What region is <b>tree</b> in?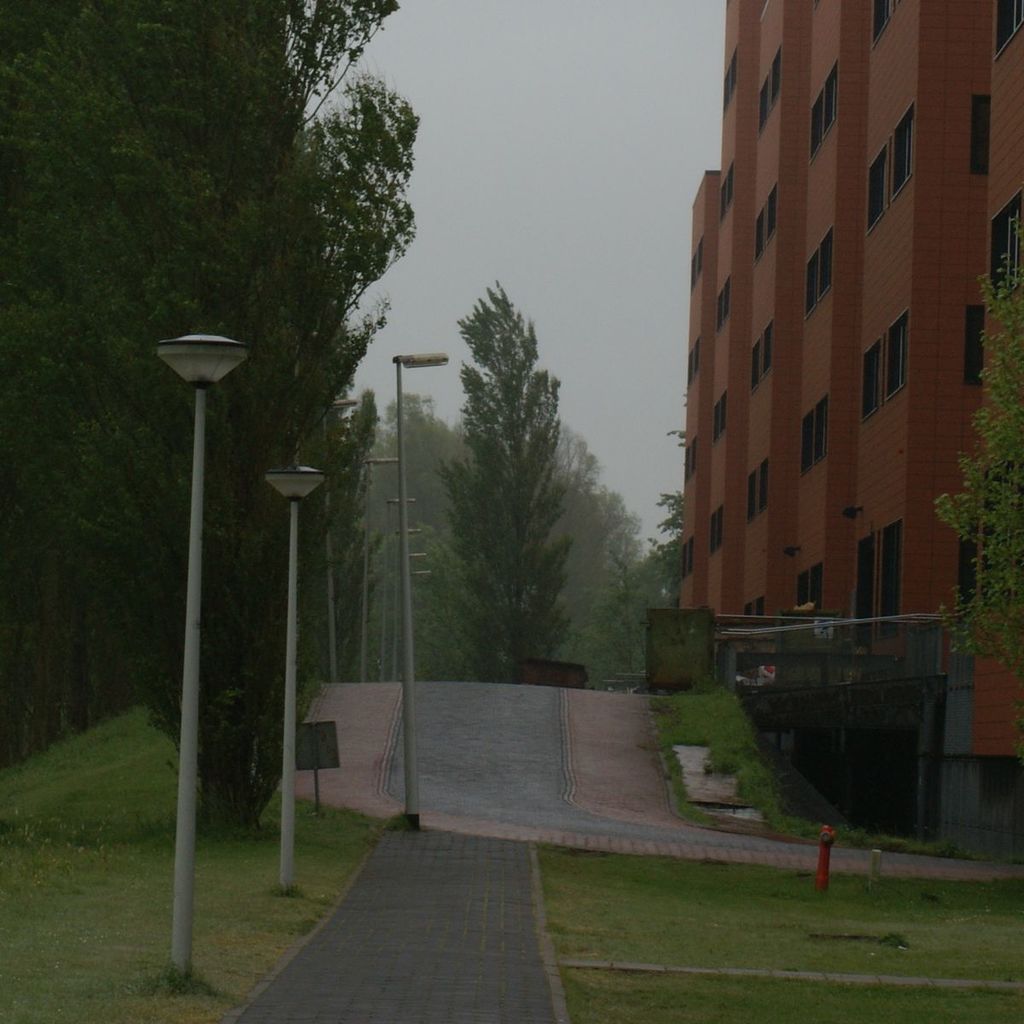
[918,223,1023,655].
